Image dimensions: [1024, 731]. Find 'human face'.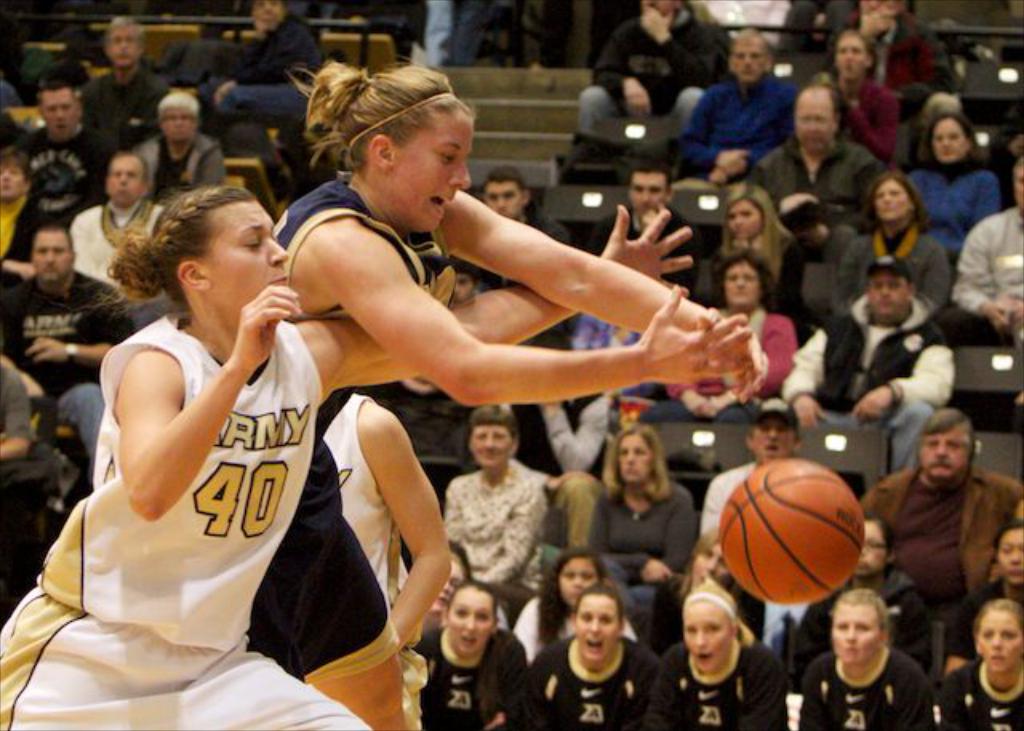
region(642, 0, 674, 16).
